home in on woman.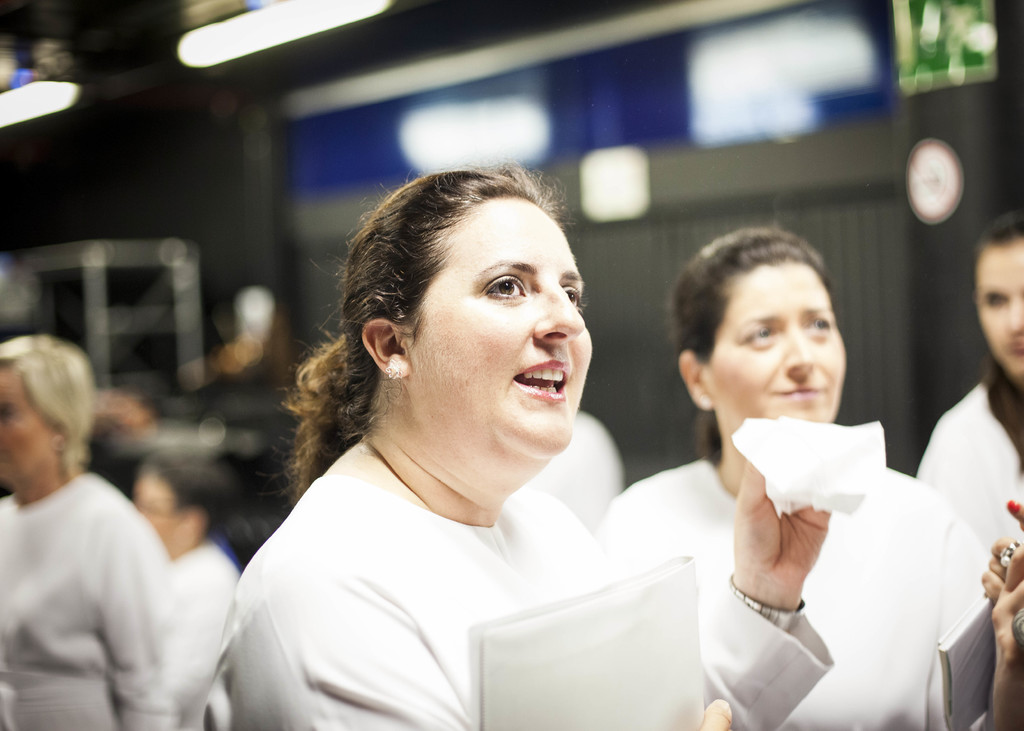
Homed in at <bbox>197, 182, 776, 705</bbox>.
